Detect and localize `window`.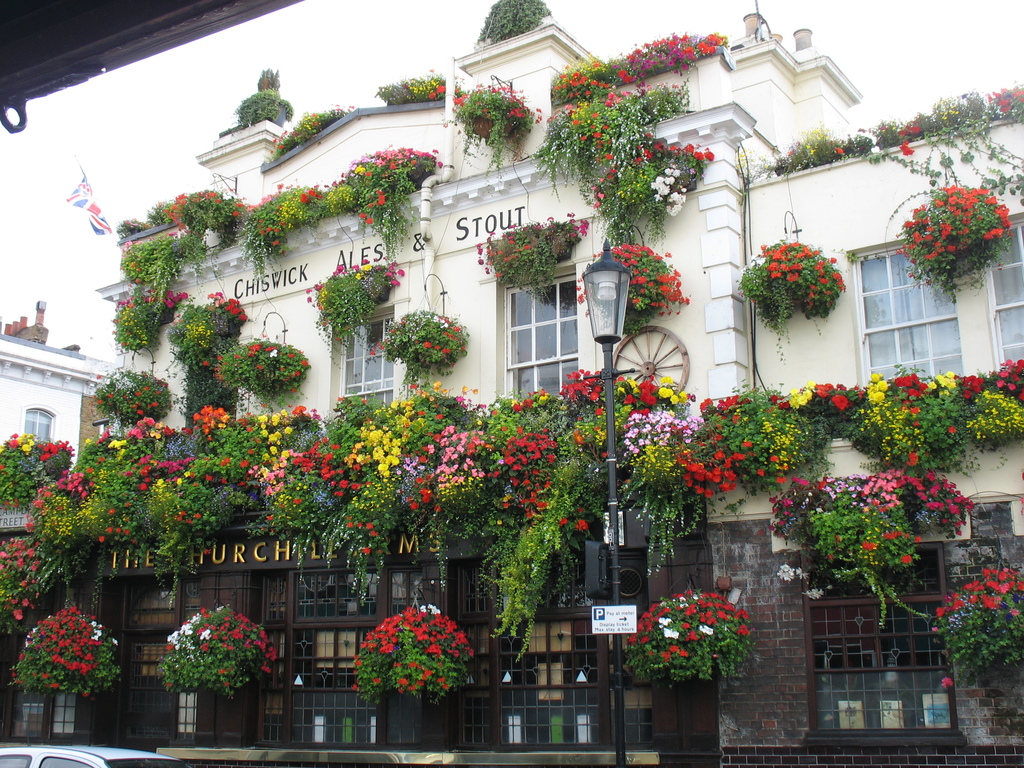
Localized at [x1=506, y1=285, x2=580, y2=399].
